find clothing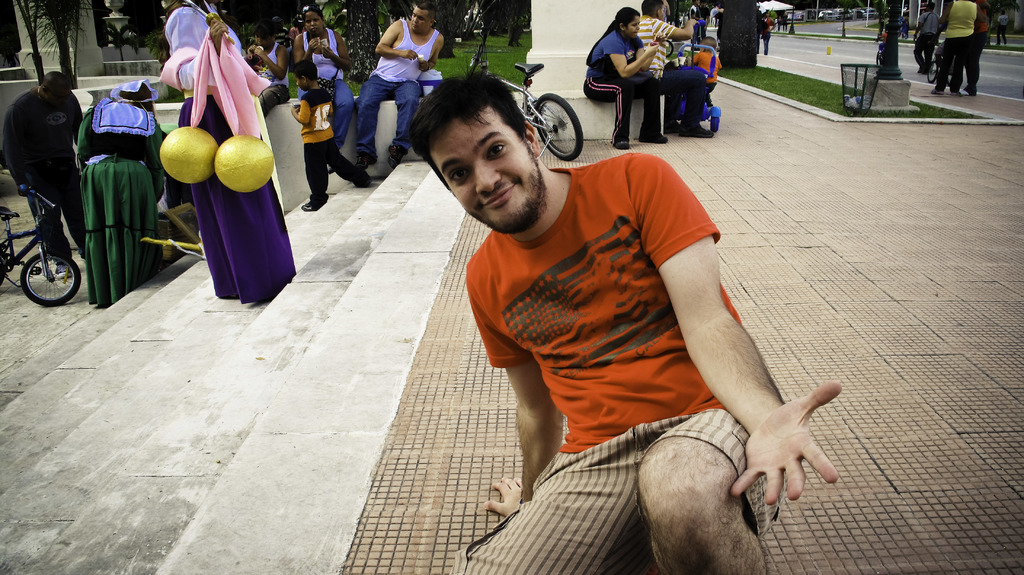
438, 102, 814, 540
